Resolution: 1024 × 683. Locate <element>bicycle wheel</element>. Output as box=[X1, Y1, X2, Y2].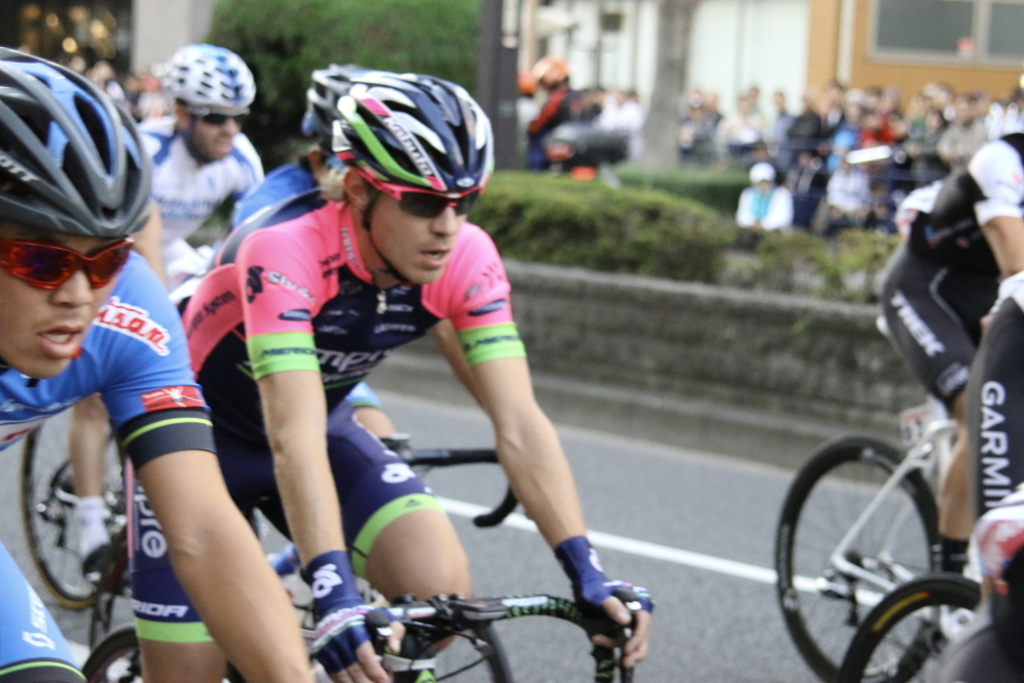
box=[403, 608, 512, 682].
